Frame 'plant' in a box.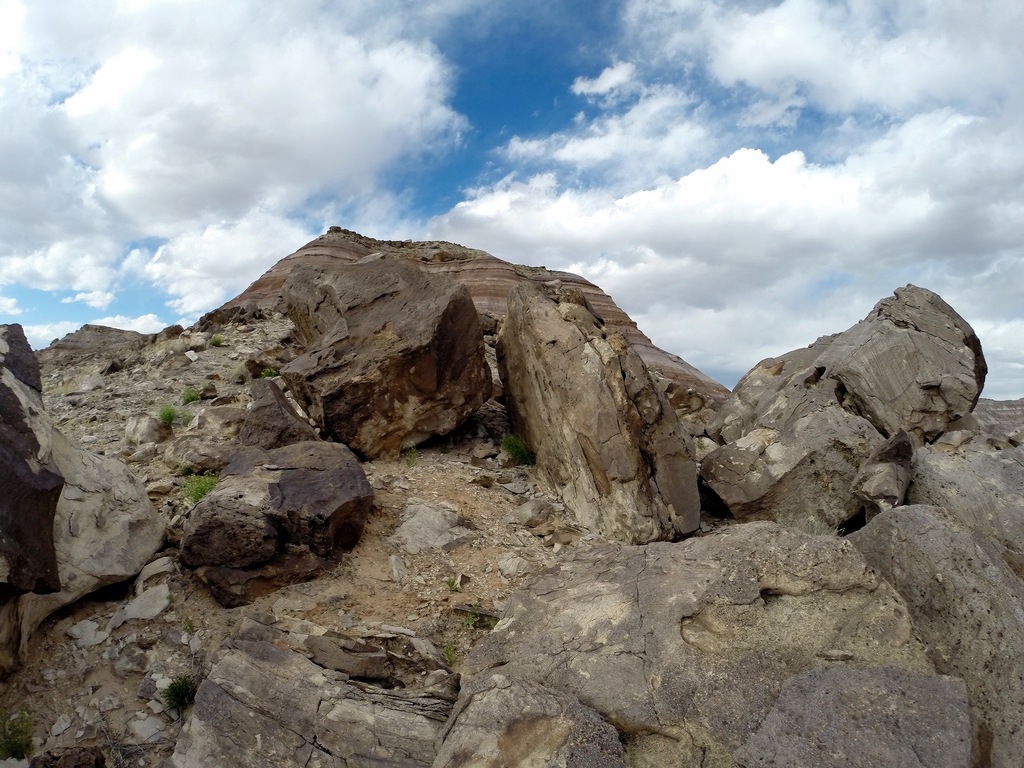
159,401,175,433.
